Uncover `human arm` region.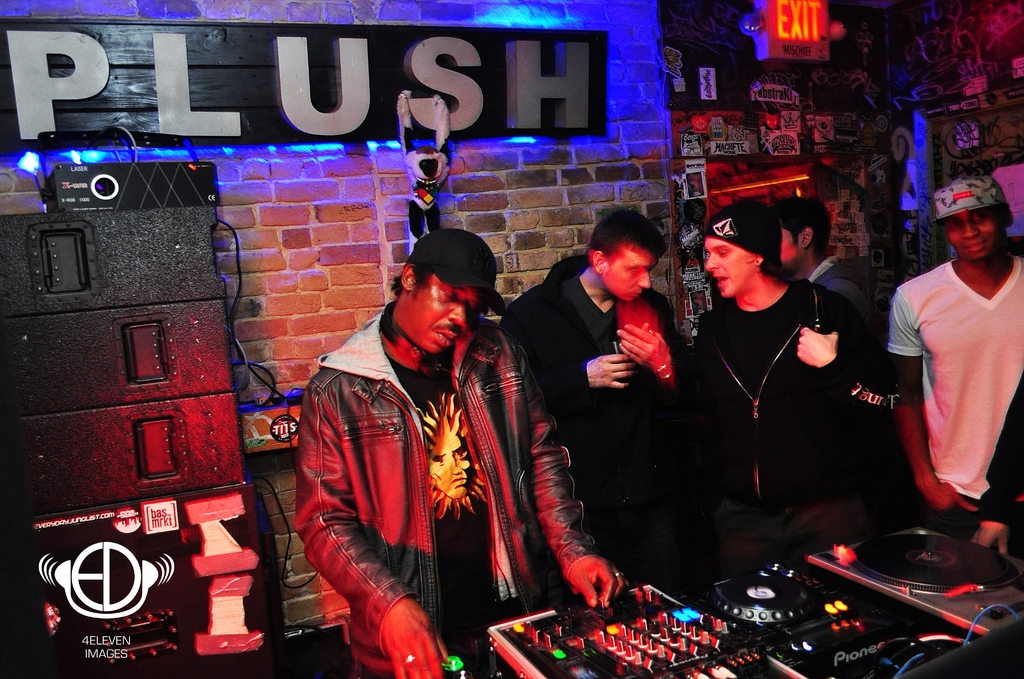
Uncovered: [x1=294, y1=381, x2=449, y2=678].
